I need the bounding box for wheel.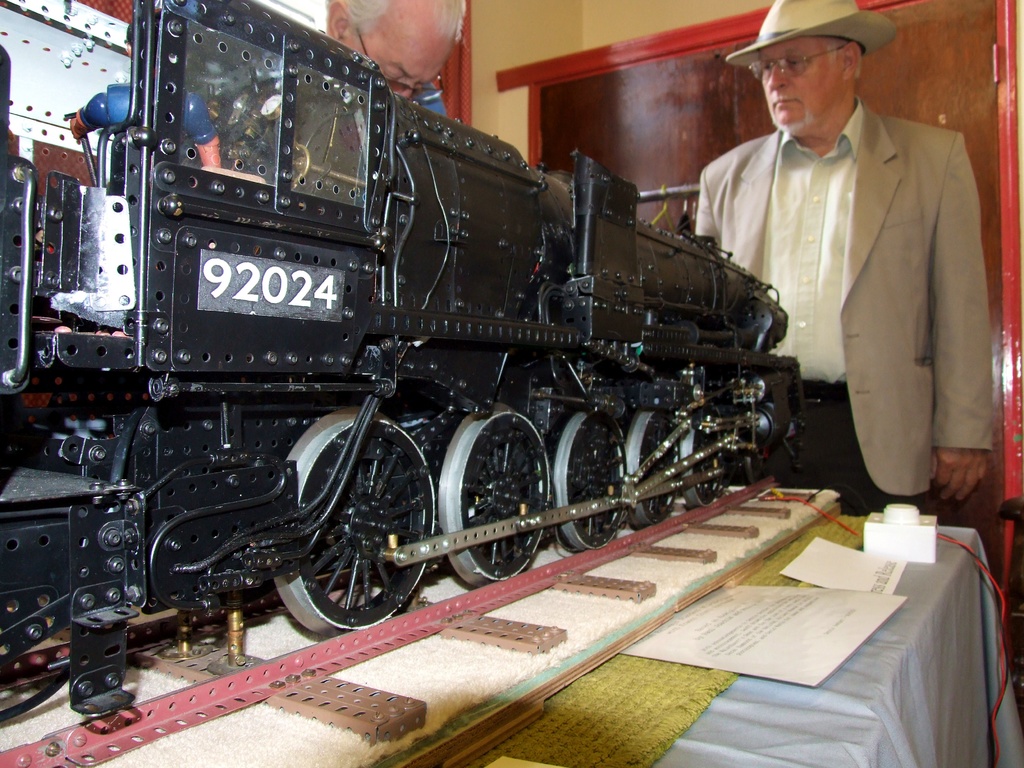
Here it is: l=744, t=452, r=764, b=486.
